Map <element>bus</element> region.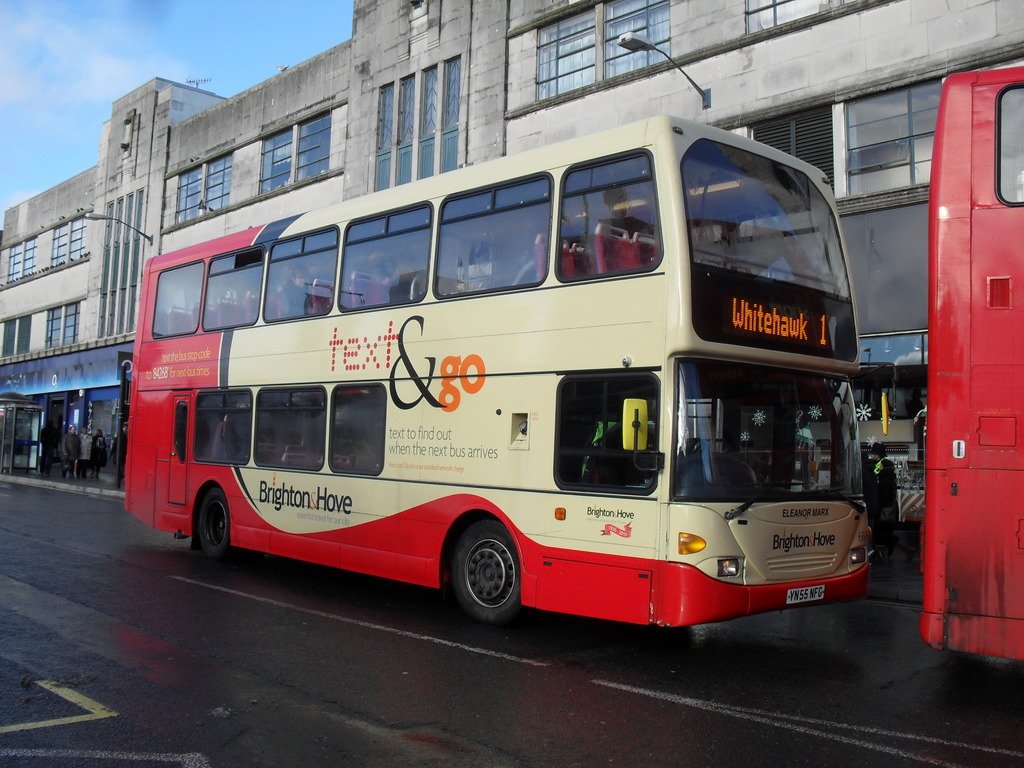
Mapped to [x1=123, y1=106, x2=898, y2=630].
